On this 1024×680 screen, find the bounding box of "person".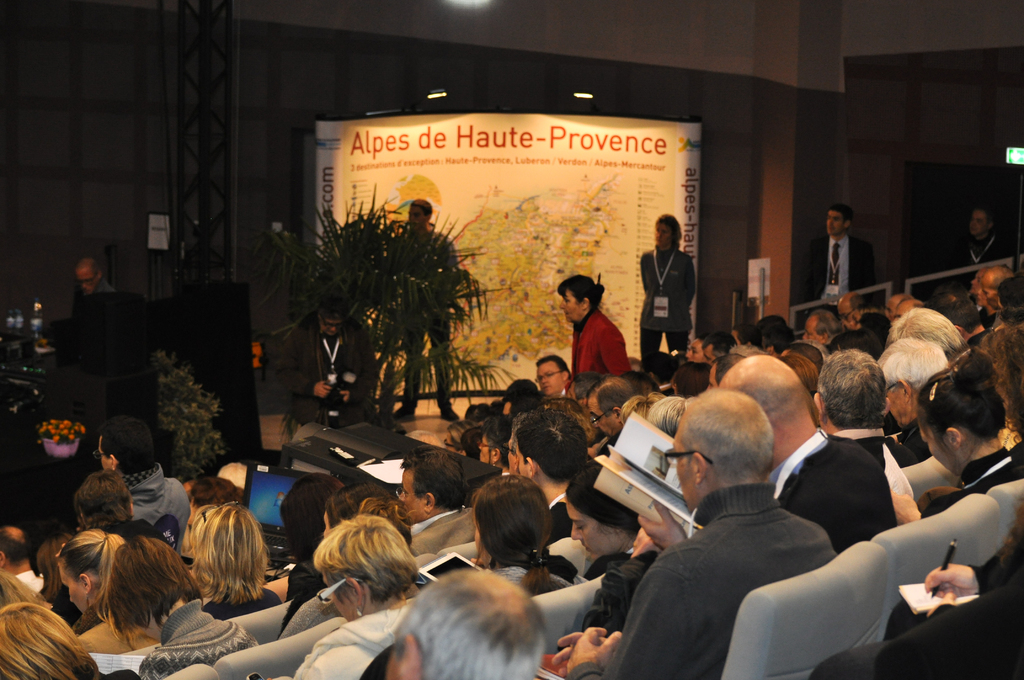
Bounding box: <region>920, 339, 1023, 517</region>.
